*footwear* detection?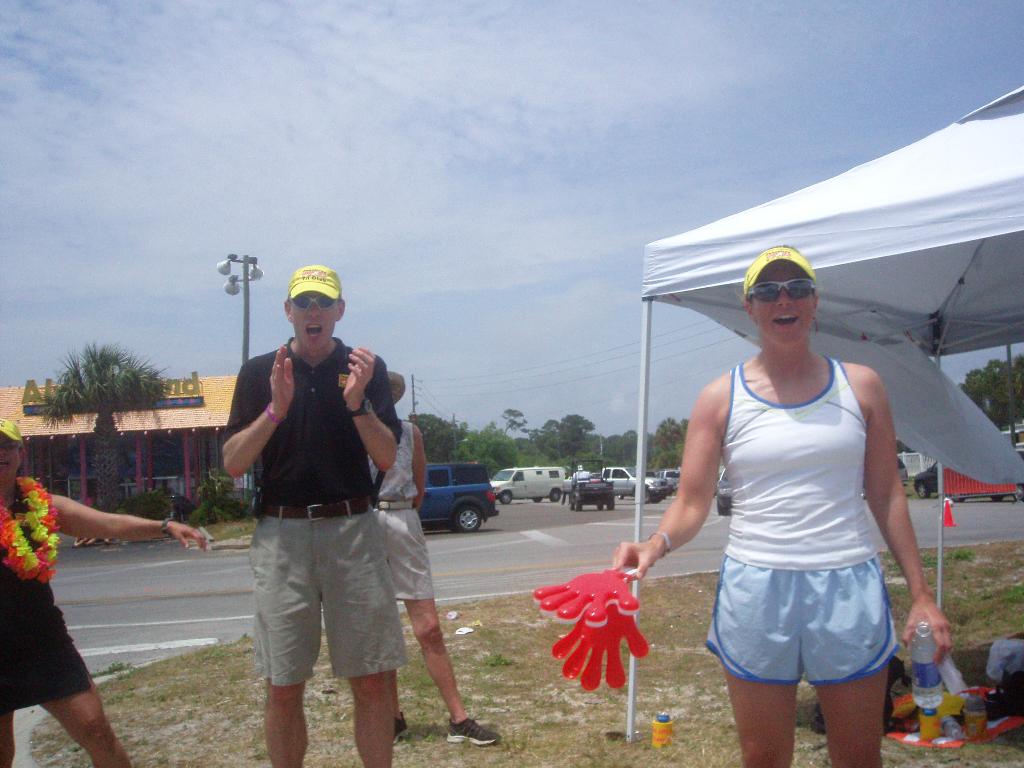
bbox=(396, 709, 410, 745)
